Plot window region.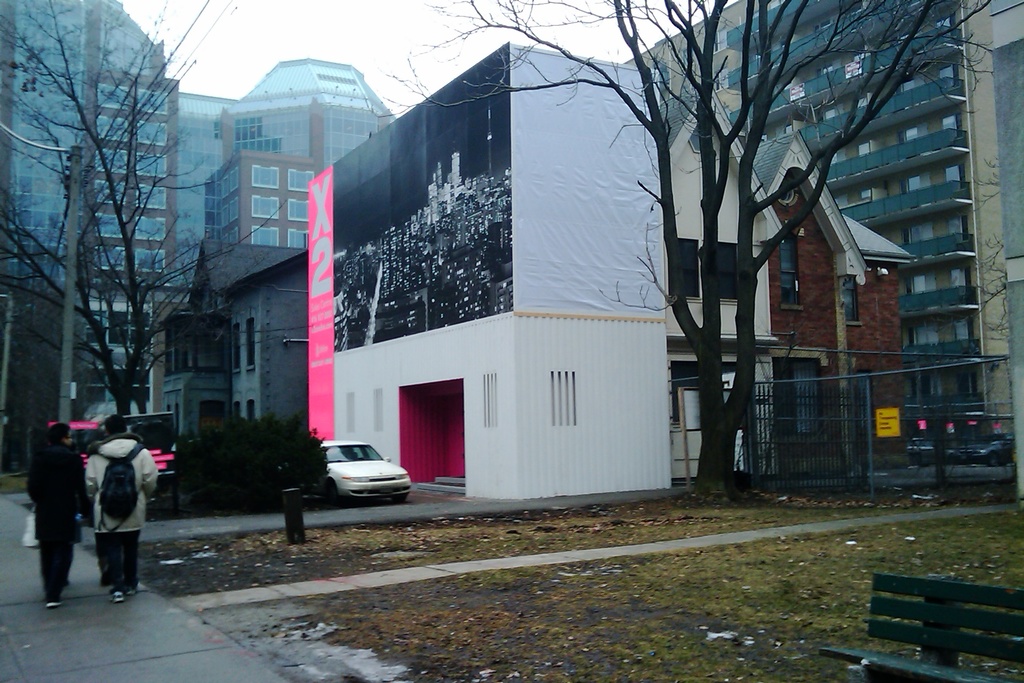
Plotted at <box>92,78,134,111</box>.
